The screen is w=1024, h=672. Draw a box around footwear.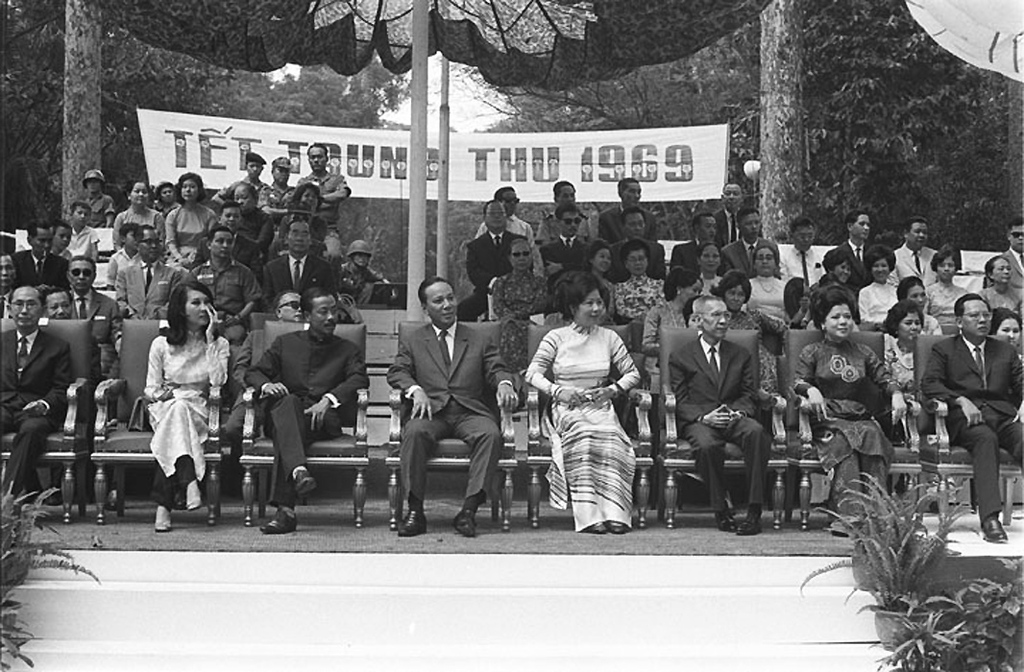
region(605, 520, 628, 538).
